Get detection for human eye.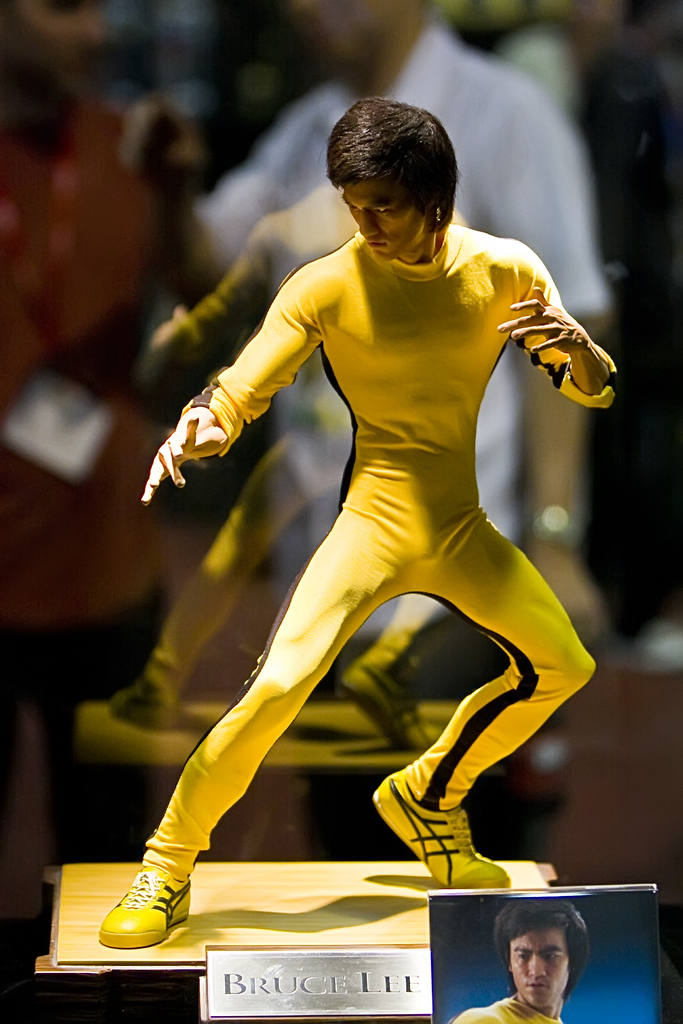
Detection: (left=372, top=207, right=393, bottom=218).
